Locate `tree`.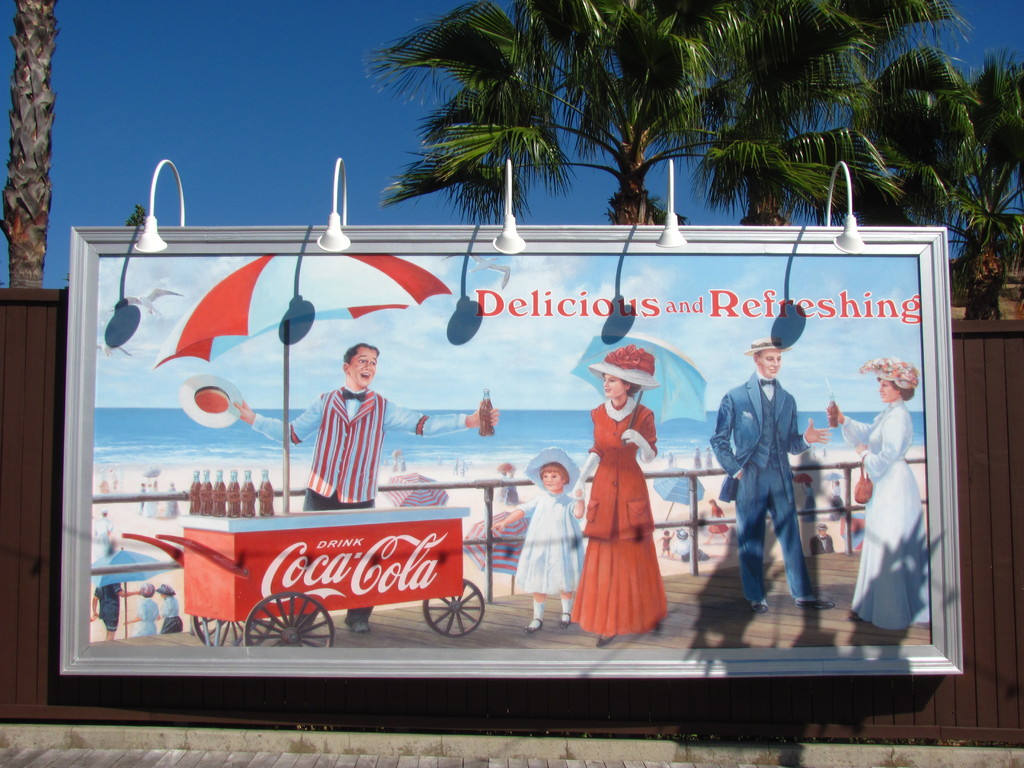
Bounding box: crop(588, 0, 964, 228).
